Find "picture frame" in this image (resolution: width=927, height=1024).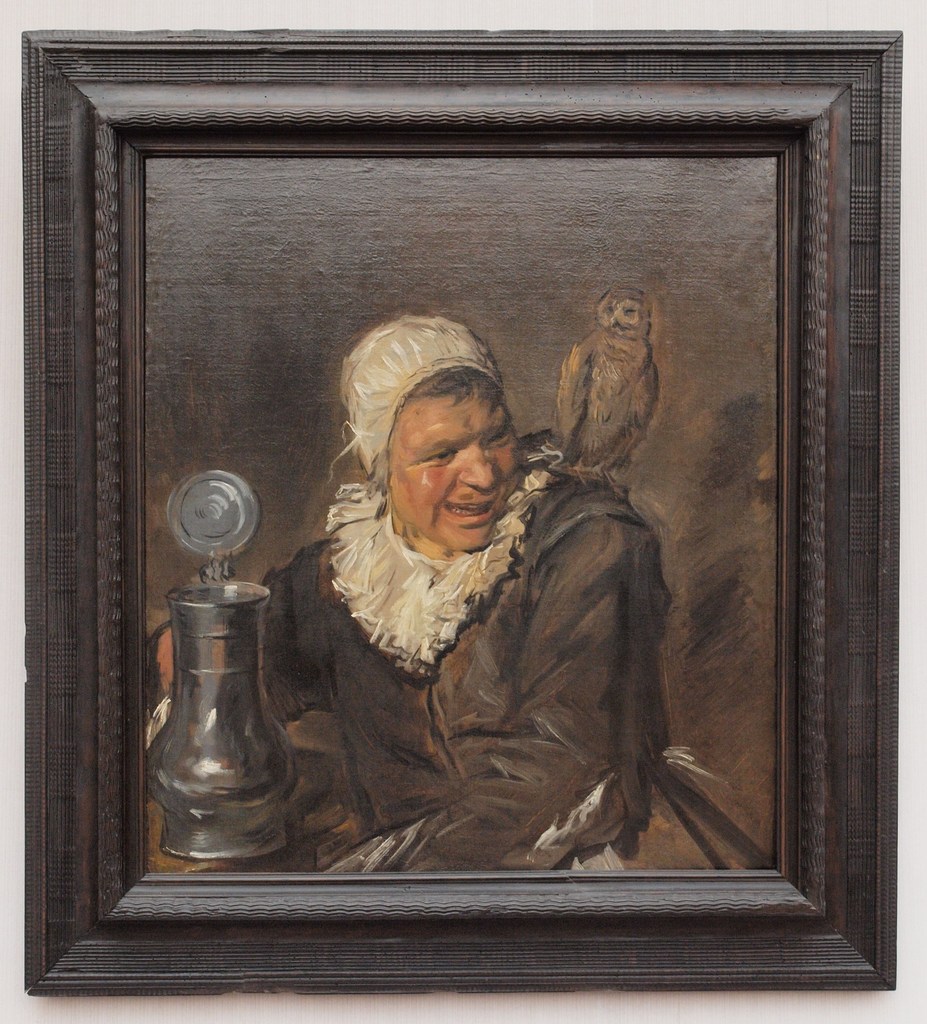
l=0, t=51, r=926, b=1014.
